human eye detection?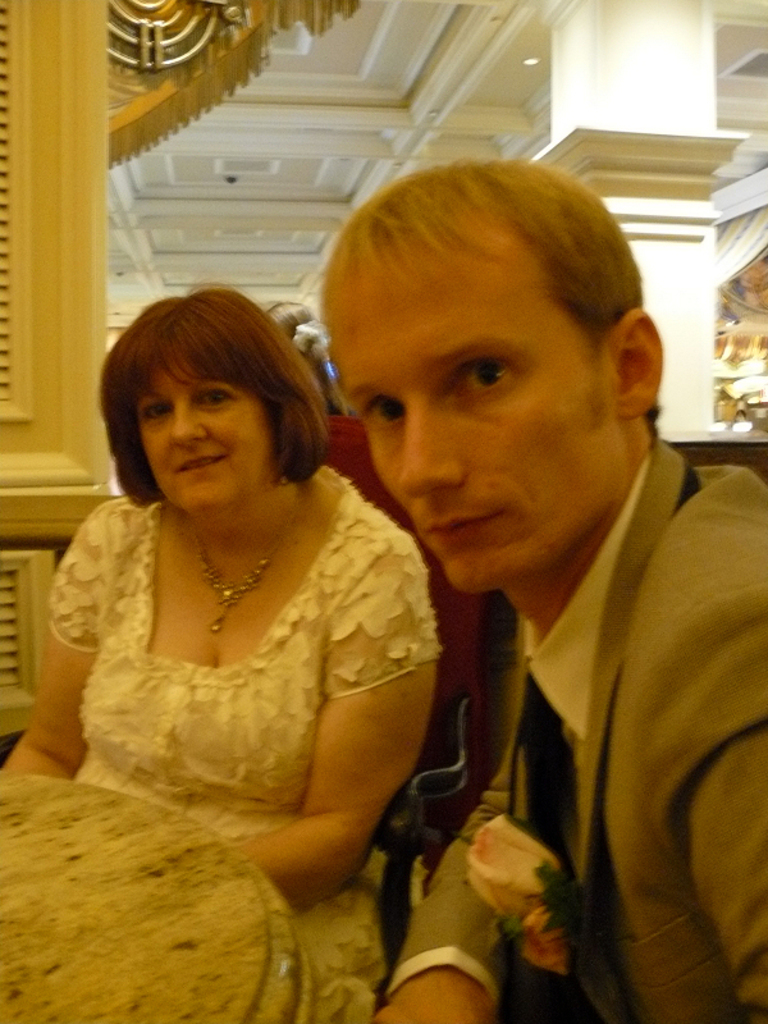
l=193, t=384, r=237, b=410
